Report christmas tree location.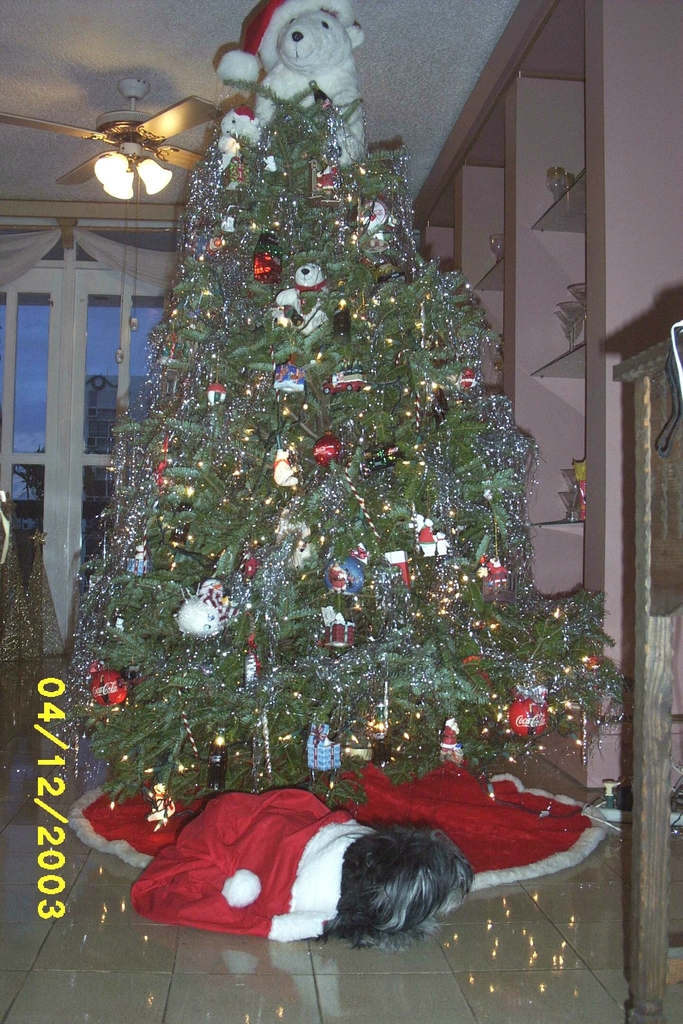
Report: (76, 0, 628, 793).
